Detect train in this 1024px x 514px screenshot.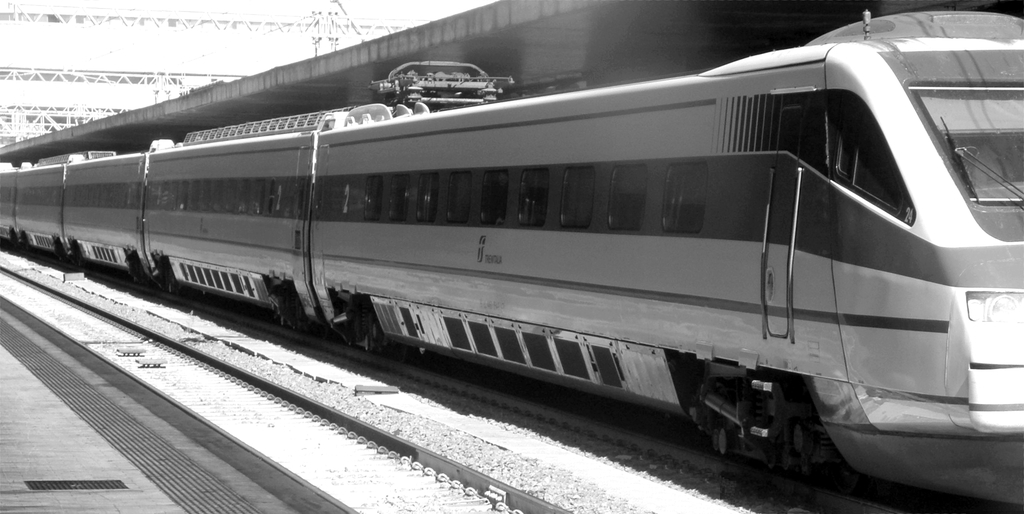
Detection: {"left": 0, "top": 8, "right": 1023, "bottom": 508}.
